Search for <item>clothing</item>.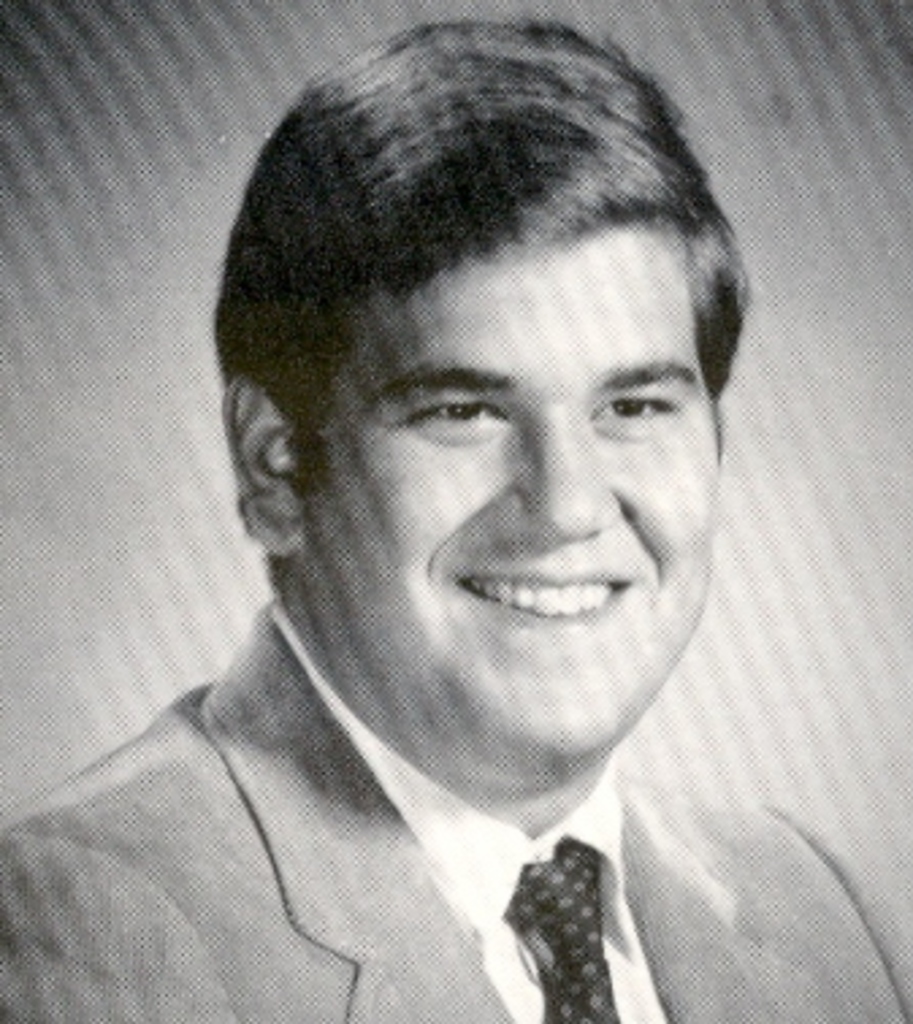
Found at 0/601/791/1023.
